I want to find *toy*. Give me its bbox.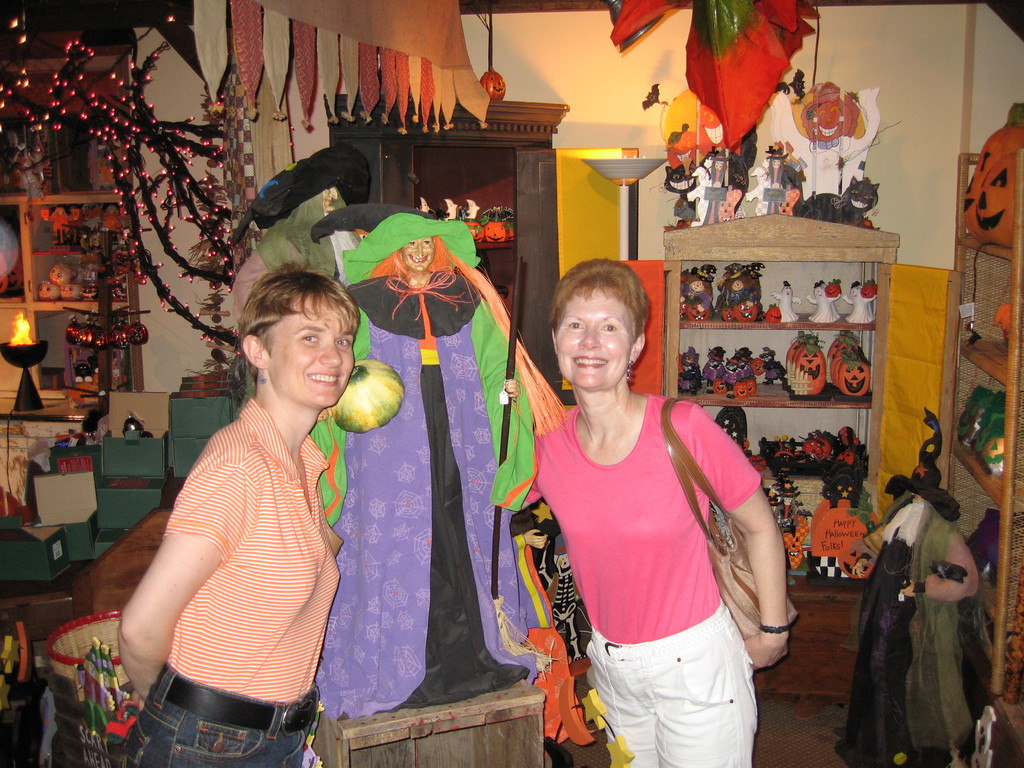
l=991, t=304, r=1010, b=349.
